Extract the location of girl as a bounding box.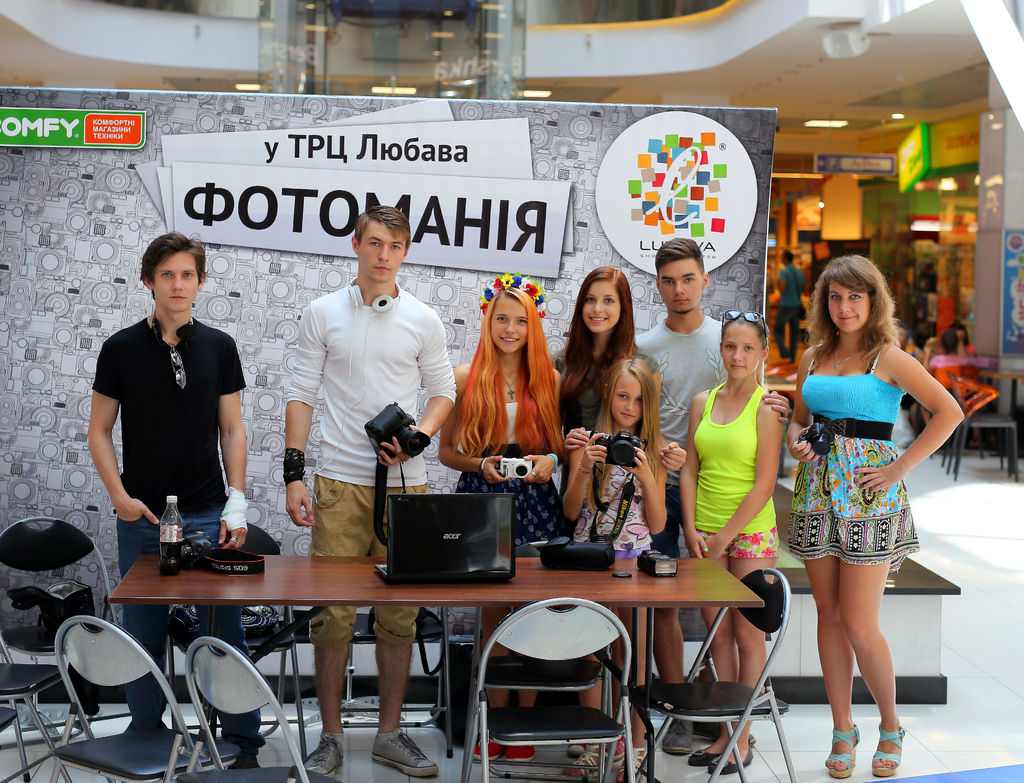
bbox(438, 273, 572, 759).
